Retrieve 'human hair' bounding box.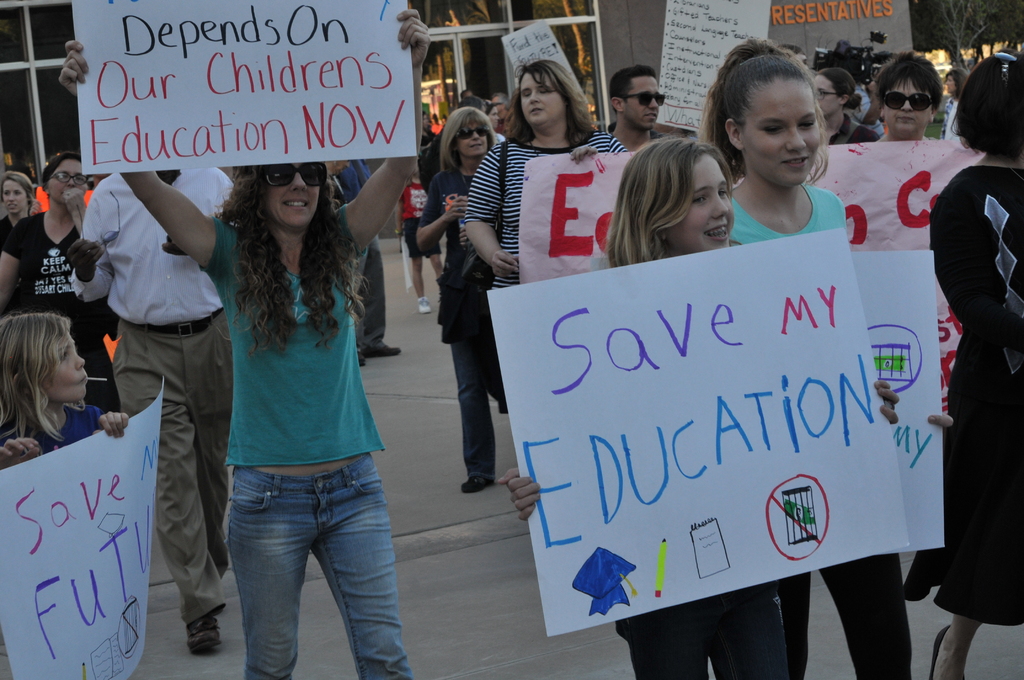
Bounding box: {"x1": 221, "y1": 164, "x2": 371, "y2": 337}.
